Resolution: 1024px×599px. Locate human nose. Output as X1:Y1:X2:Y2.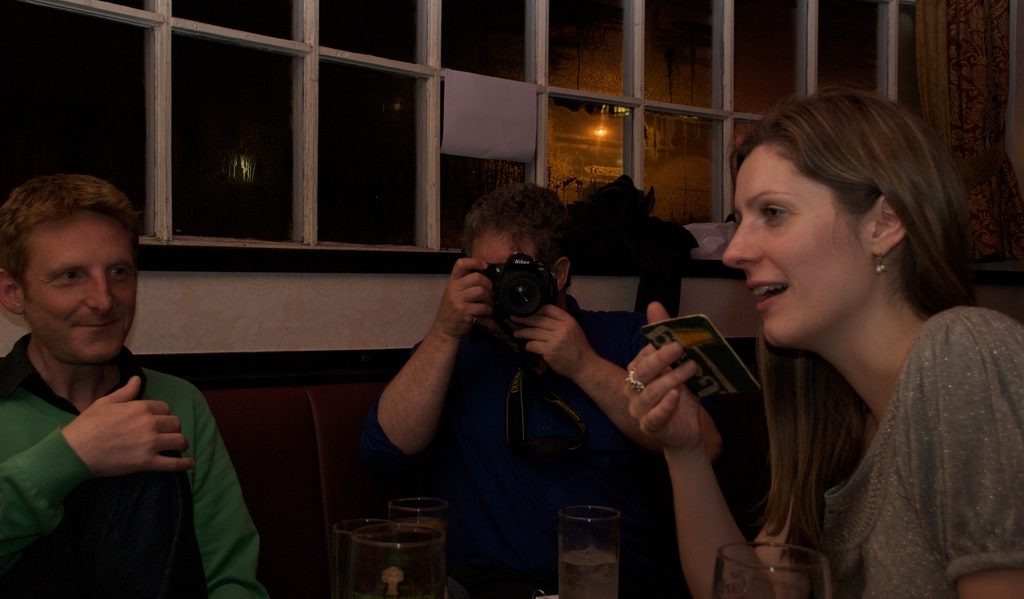
721:216:763:268.
